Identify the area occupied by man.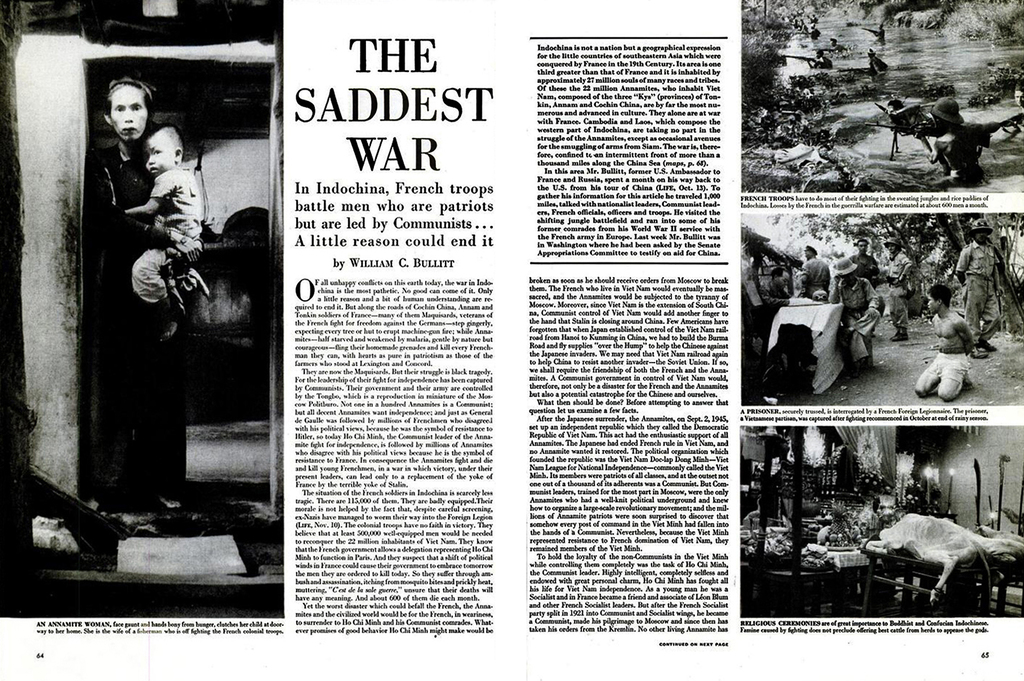
Area: x1=913 y1=285 x2=977 y2=401.
